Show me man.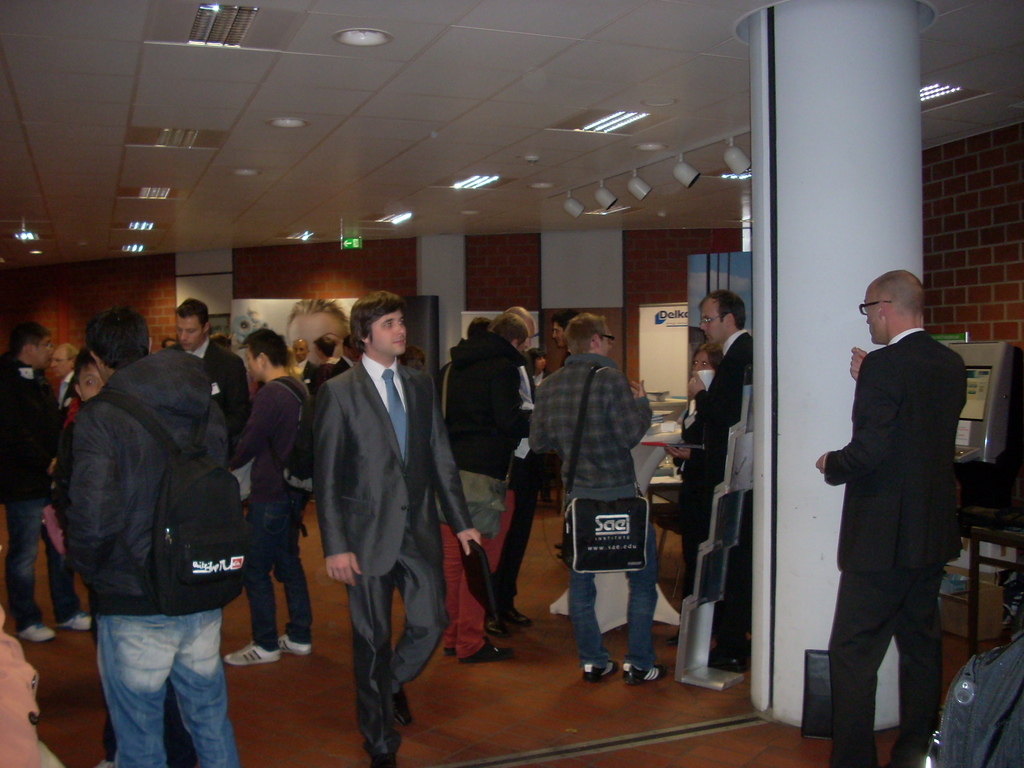
man is here: crop(317, 291, 484, 767).
